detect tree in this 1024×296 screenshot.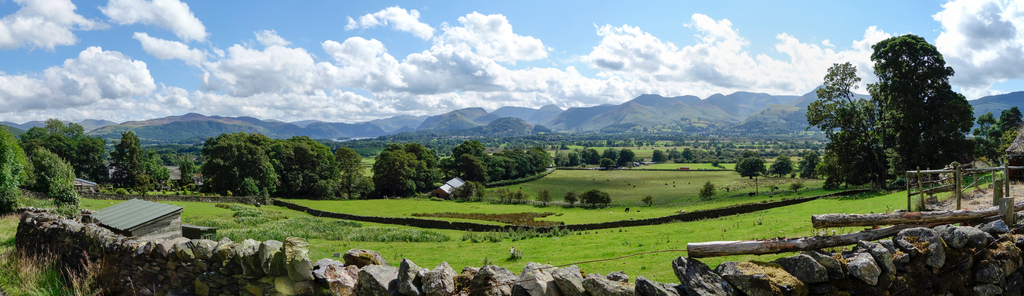
Detection: [765,154,788,179].
